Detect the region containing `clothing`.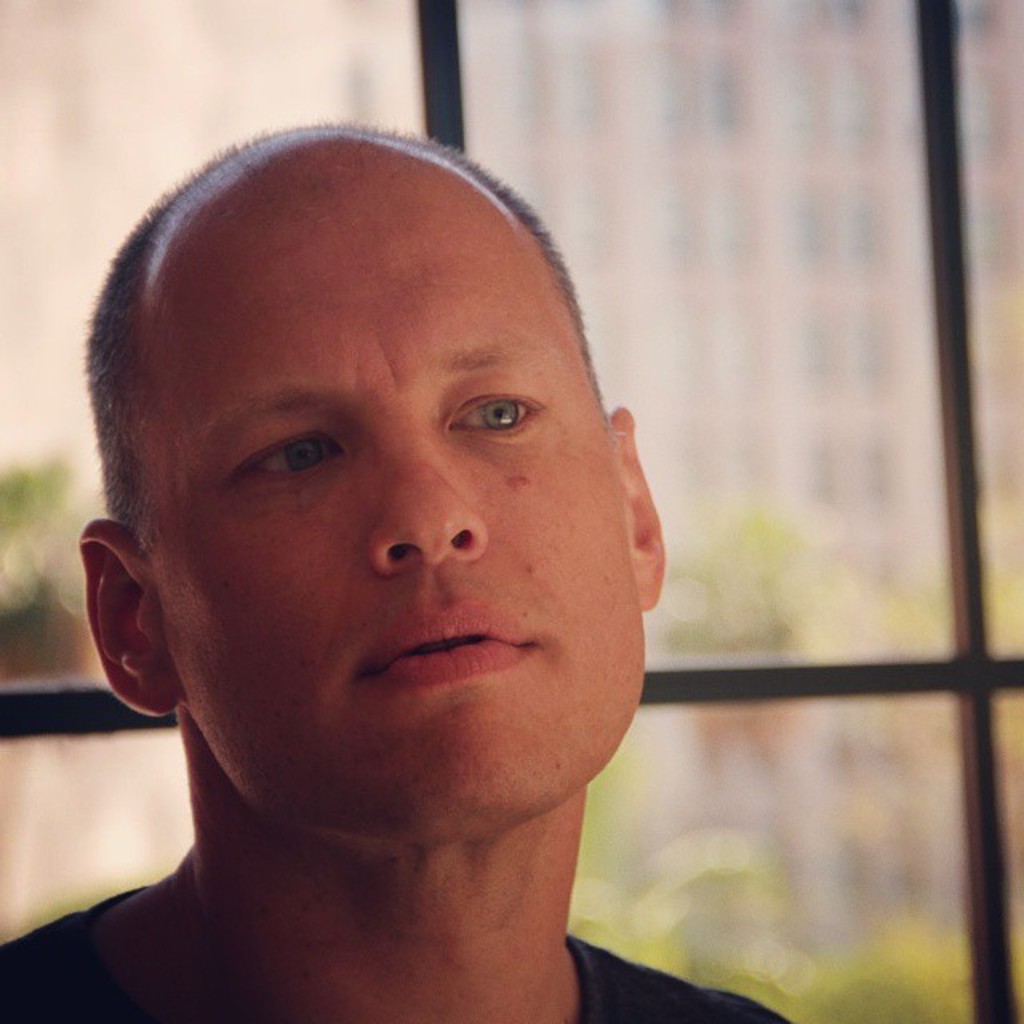
rect(0, 886, 784, 1022).
